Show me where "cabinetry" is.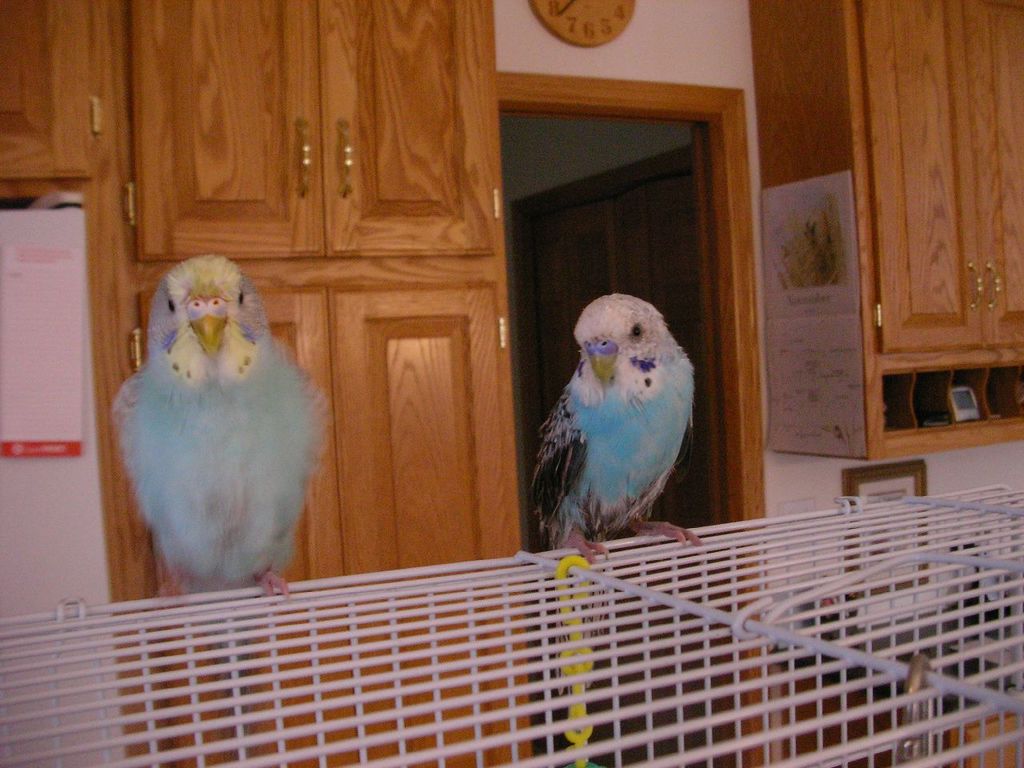
"cabinetry" is at [x1=757, y1=7, x2=1016, y2=507].
